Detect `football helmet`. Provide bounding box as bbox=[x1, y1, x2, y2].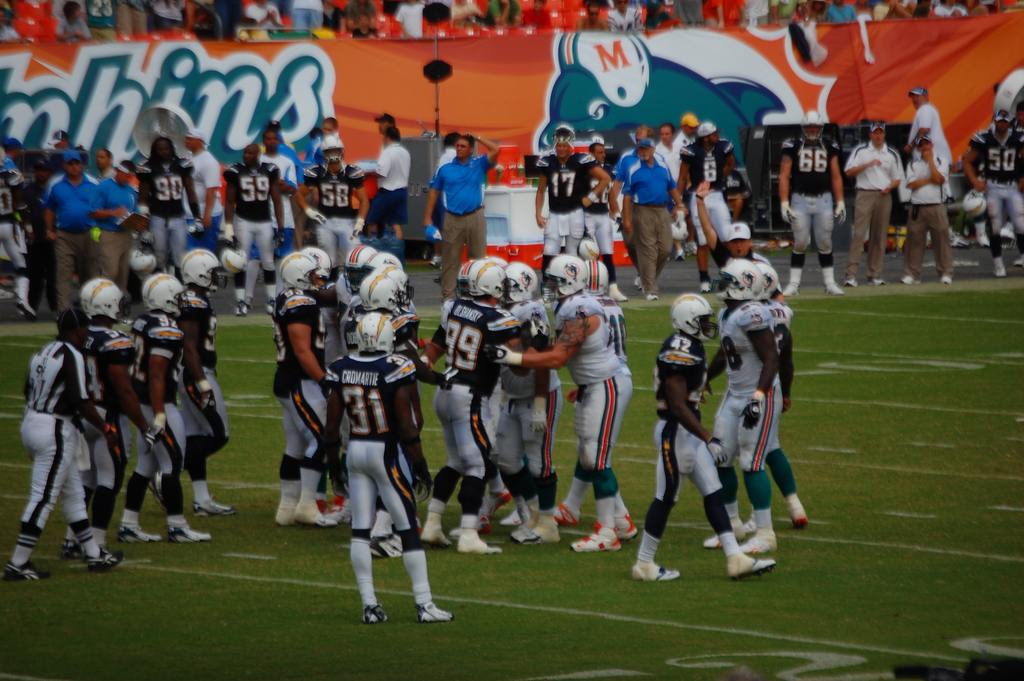
bbox=[126, 246, 166, 283].
